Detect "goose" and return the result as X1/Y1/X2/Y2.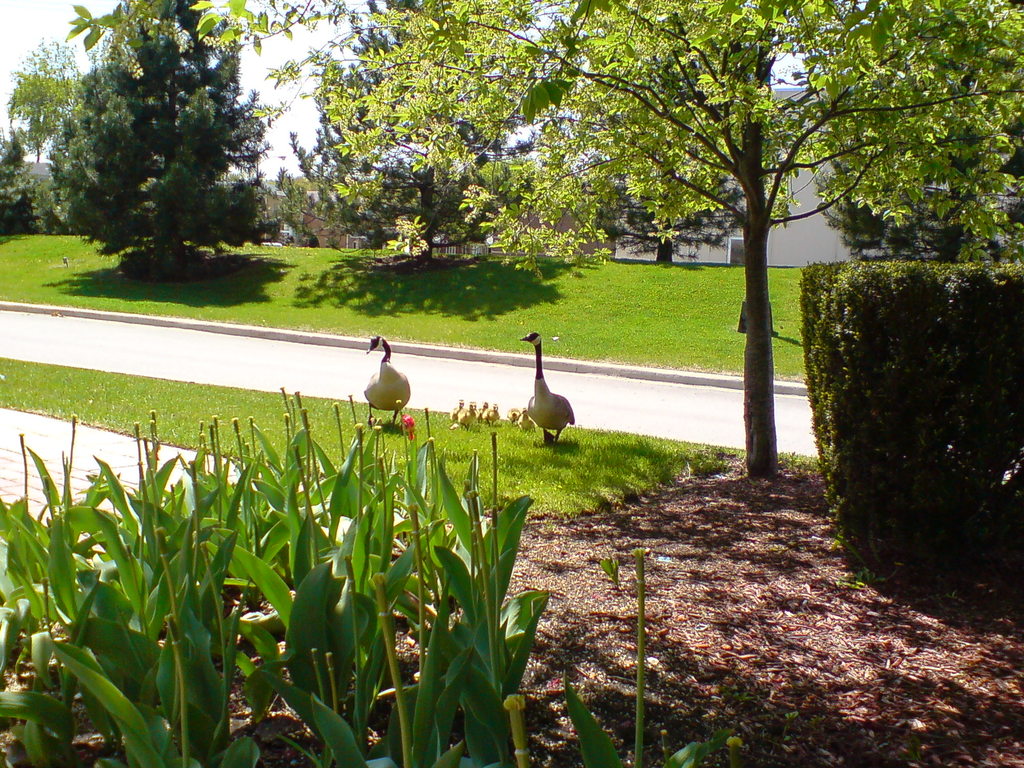
456/399/476/431.
